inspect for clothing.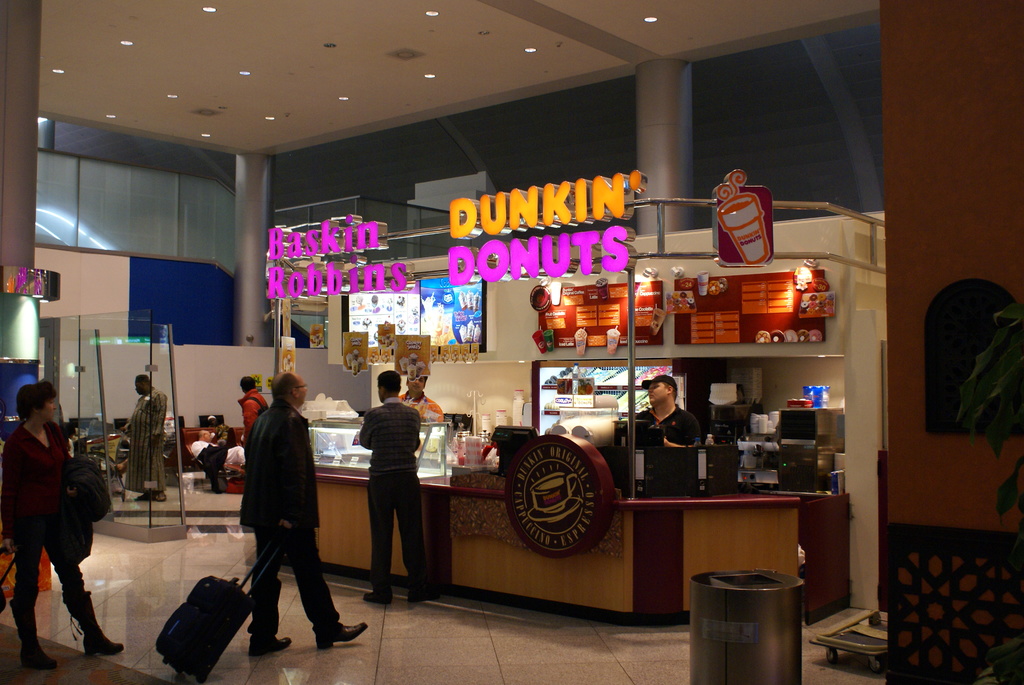
Inspection: (360,399,431,597).
